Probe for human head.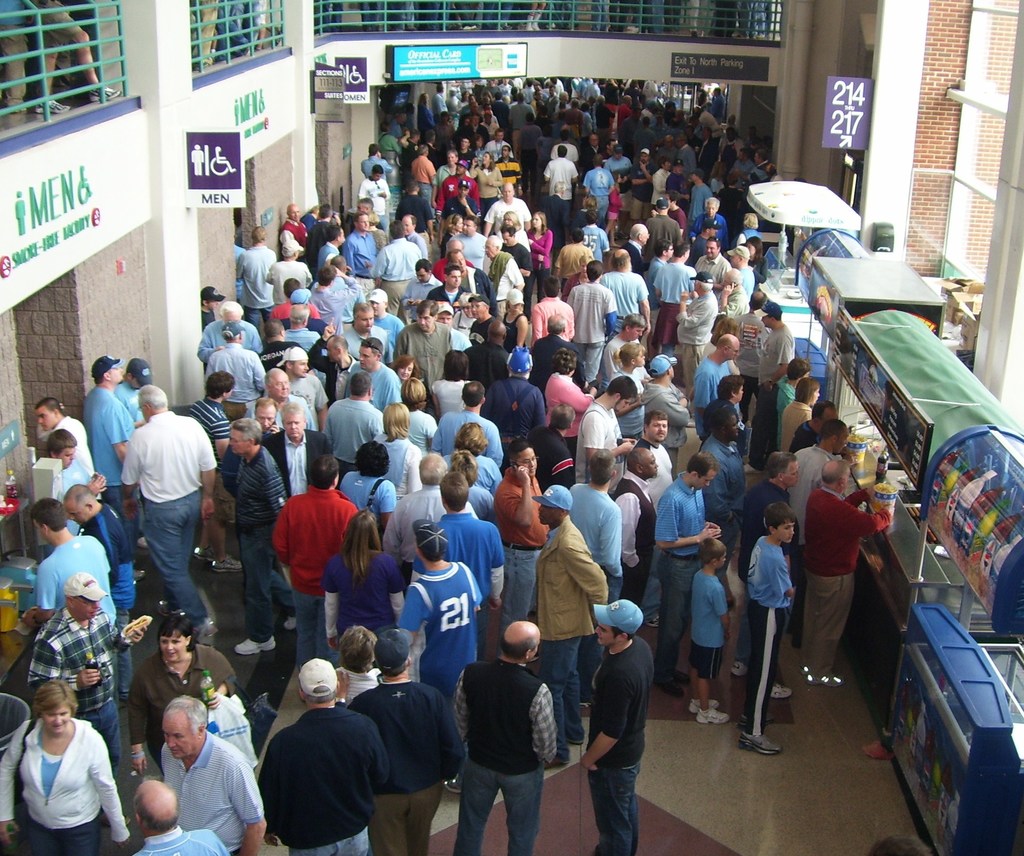
Probe result: BBox(504, 284, 522, 315).
